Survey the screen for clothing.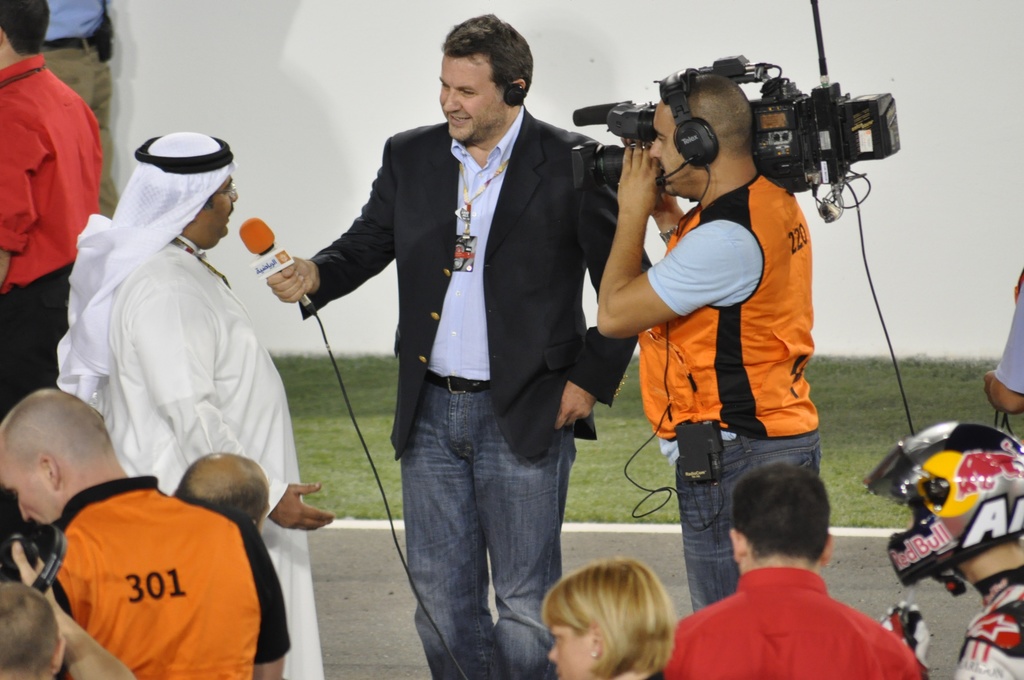
Survey found: (left=954, top=567, right=1023, bottom=679).
